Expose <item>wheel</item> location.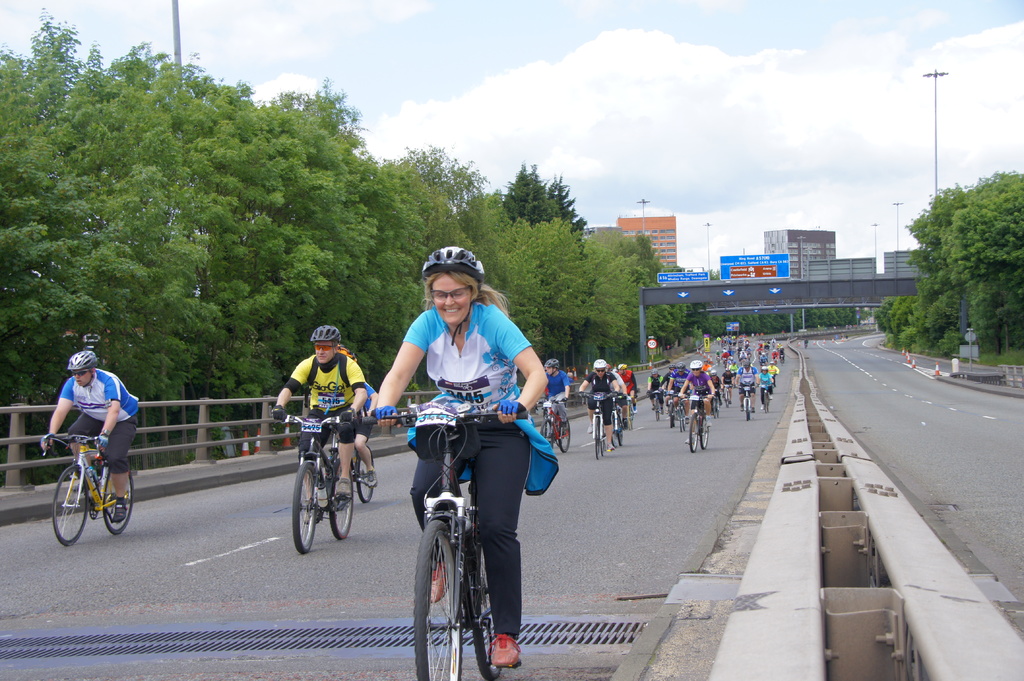
Exposed at <region>327, 460, 355, 543</region>.
